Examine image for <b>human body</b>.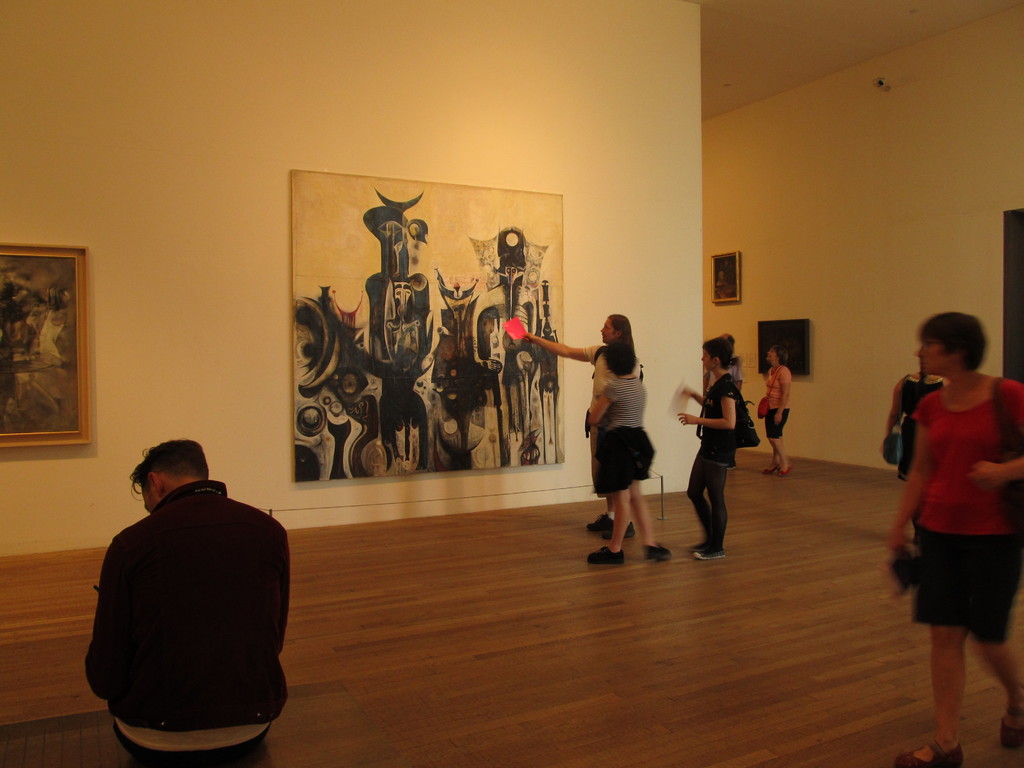
Examination result: rect(669, 372, 735, 562).
